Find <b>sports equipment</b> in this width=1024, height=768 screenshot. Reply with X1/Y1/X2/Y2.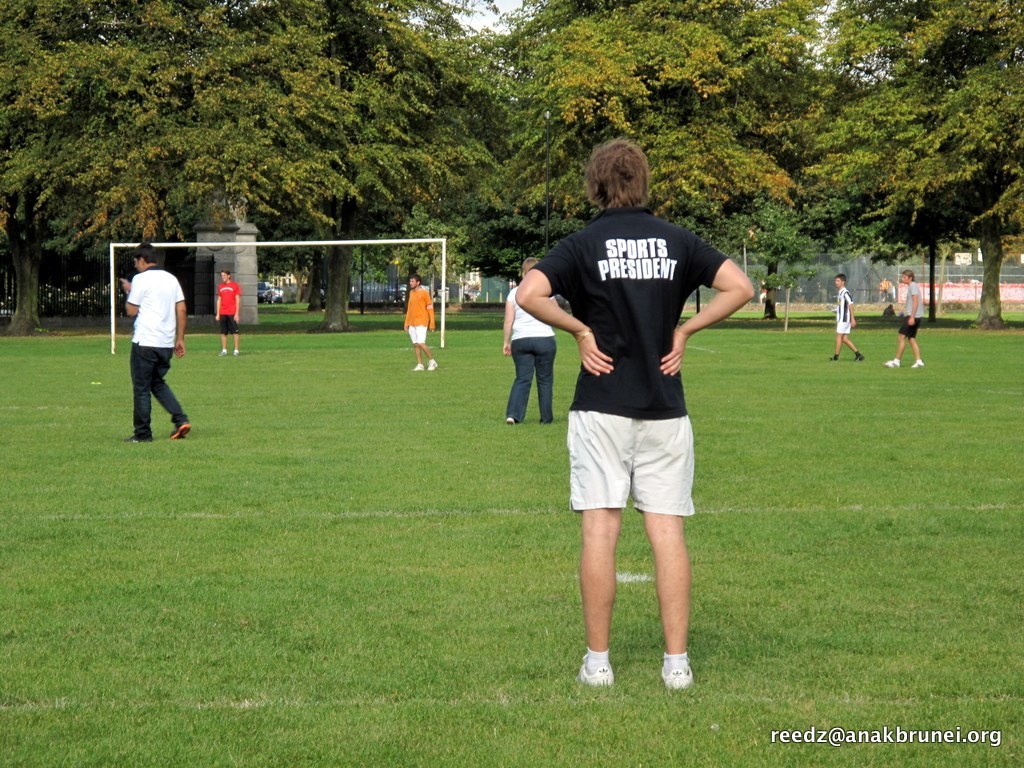
659/663/696/690.
